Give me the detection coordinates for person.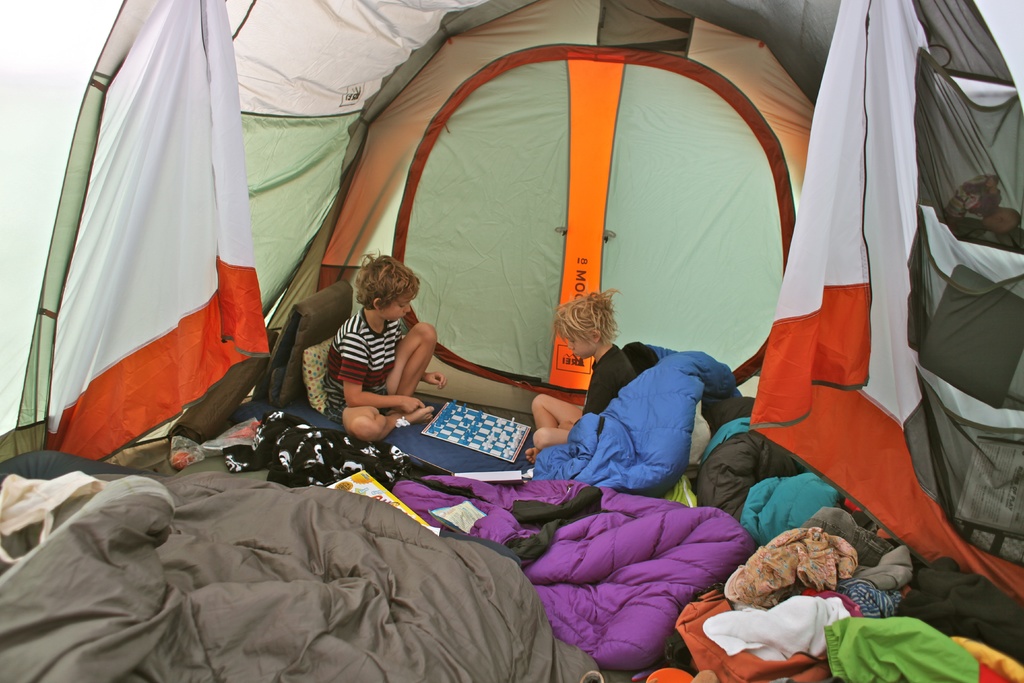
x1=310, y1=235, x2=431, y2=457.
